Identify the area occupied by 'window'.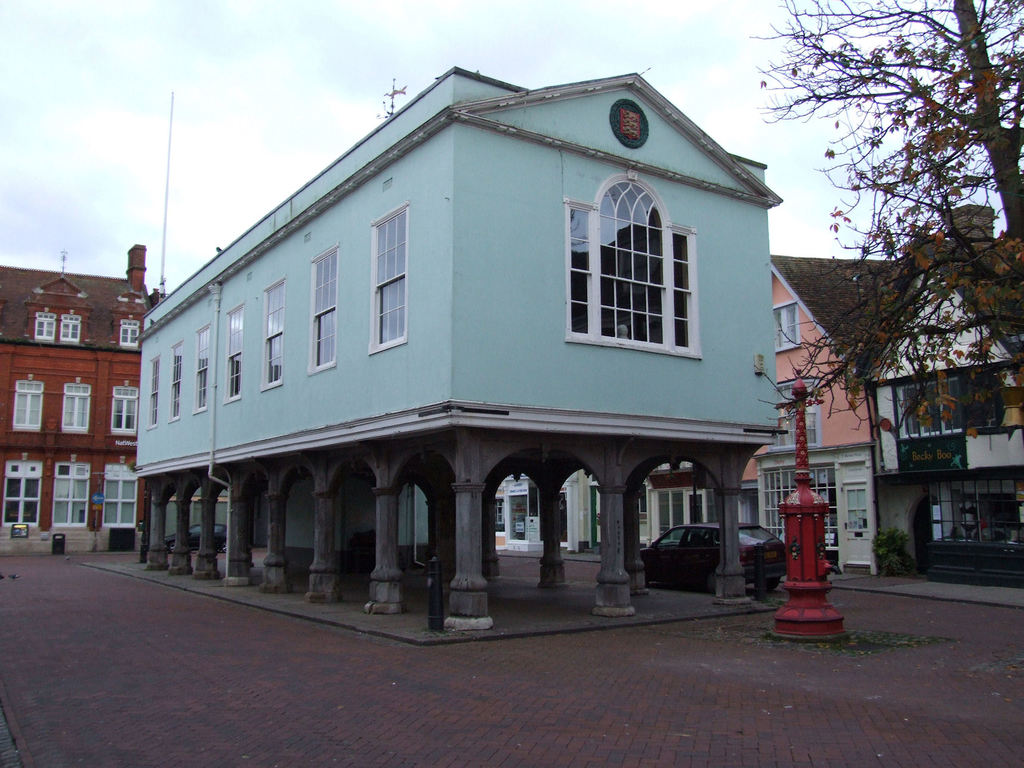
Area: [172, 343, 185, 415].
